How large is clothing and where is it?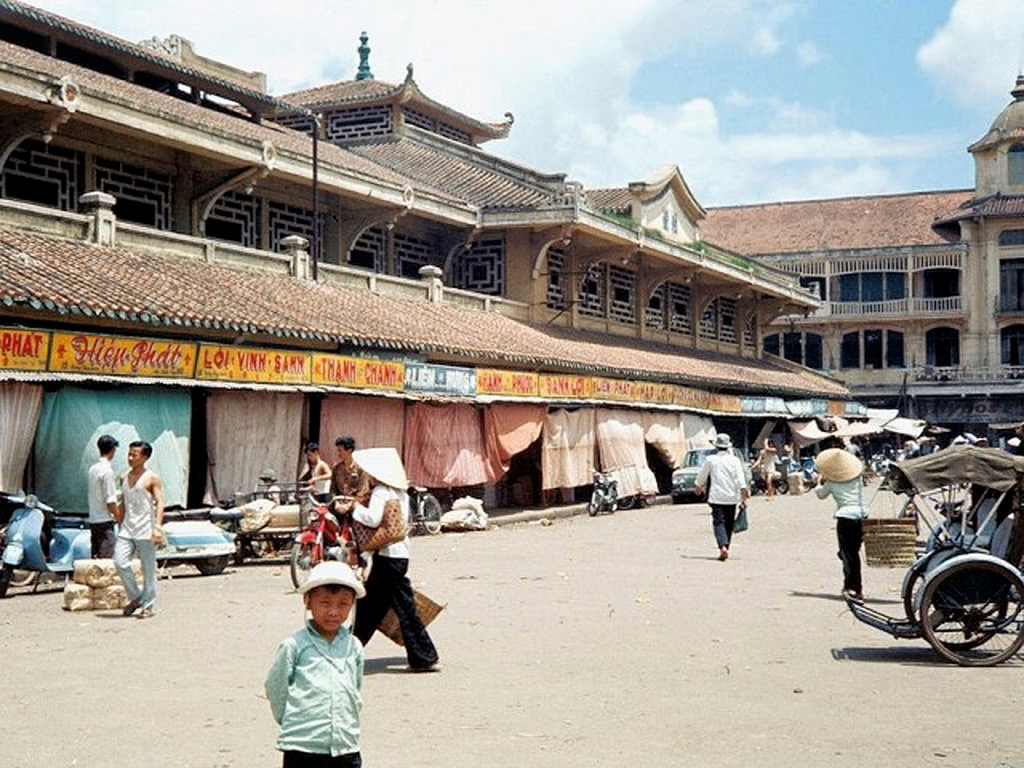
Bounding box: 88 450 116 549.
